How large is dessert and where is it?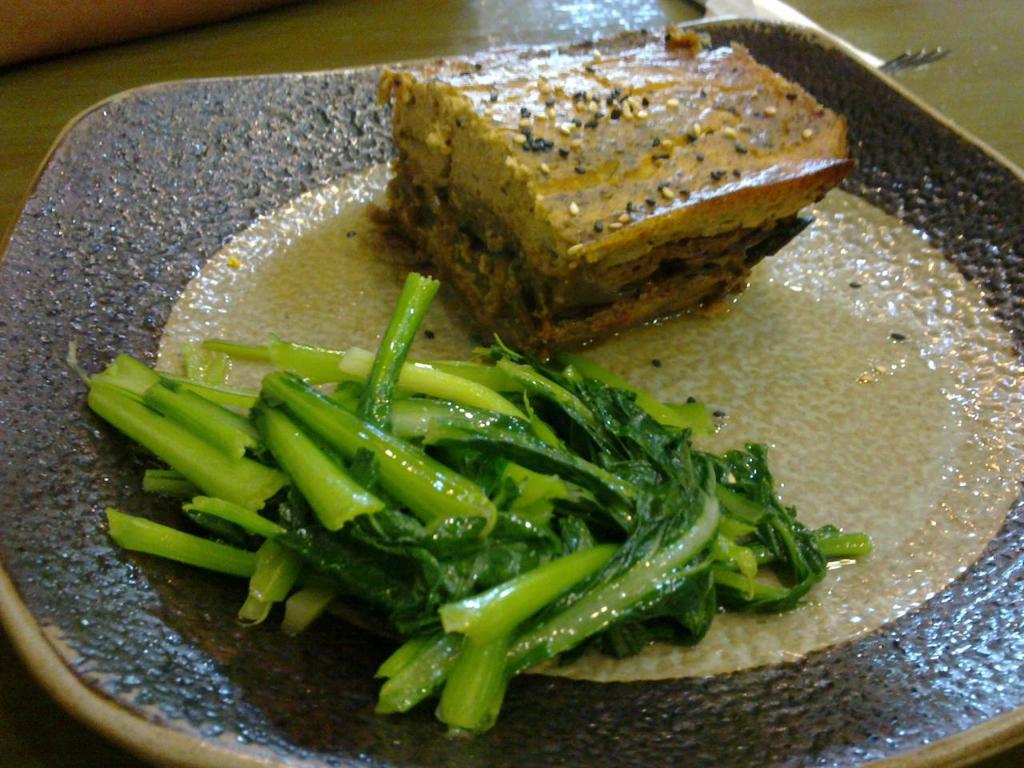
Bounding box: pyautogui.locateOnScreen(381, 25, 854, 354).
